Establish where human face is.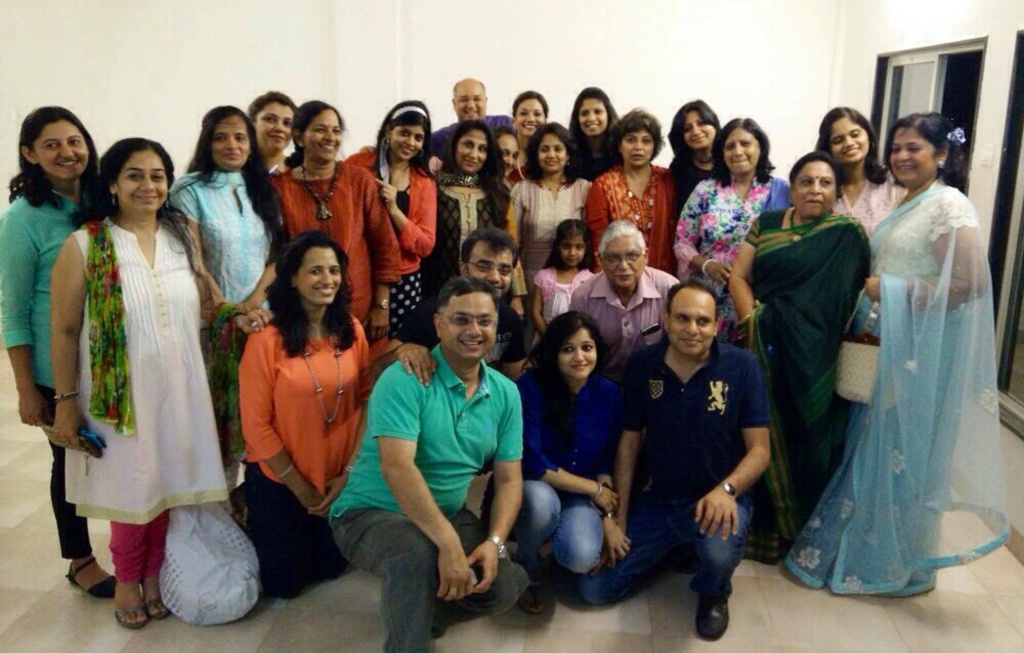
Established at rect(503, 137, 517, 175).
